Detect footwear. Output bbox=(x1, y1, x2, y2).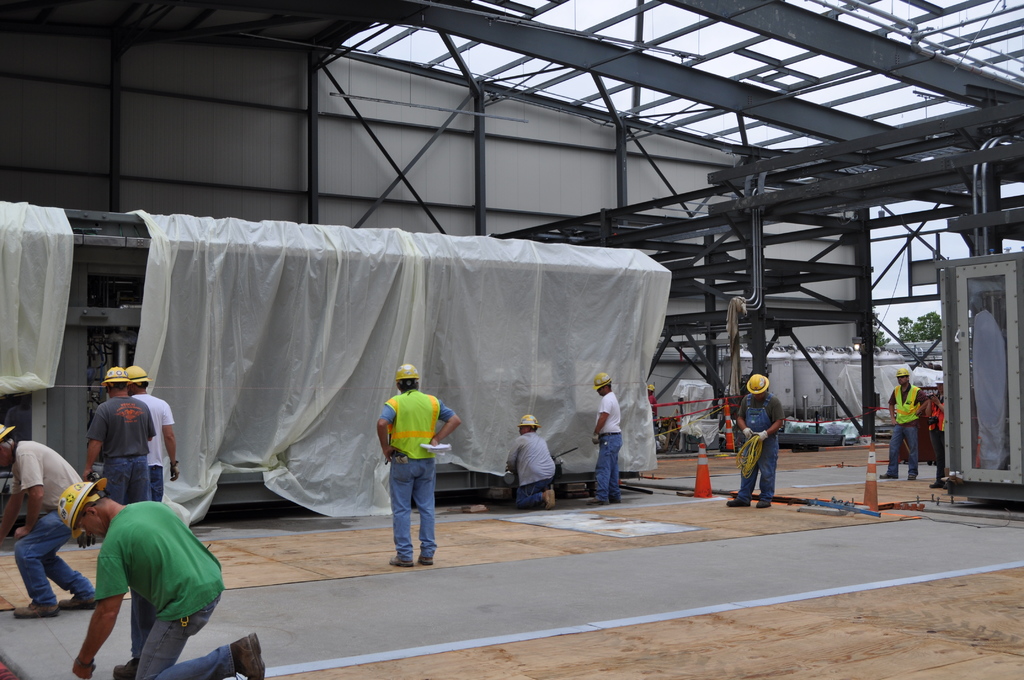
bbox=(546, 489, 555, 508).
